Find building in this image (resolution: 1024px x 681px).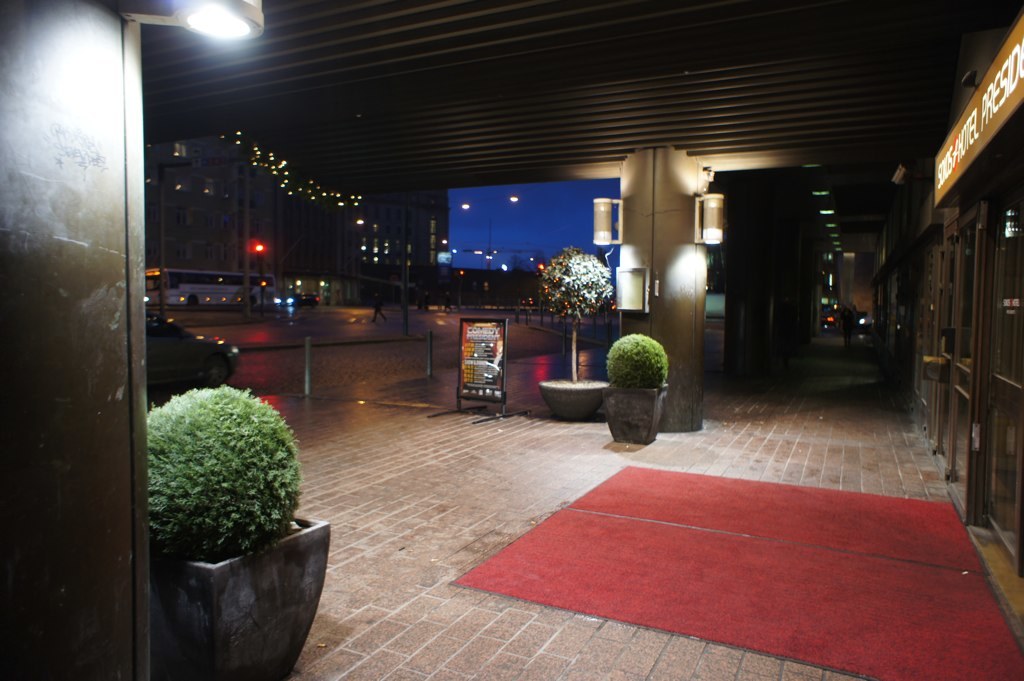
0:0:1023:680.
